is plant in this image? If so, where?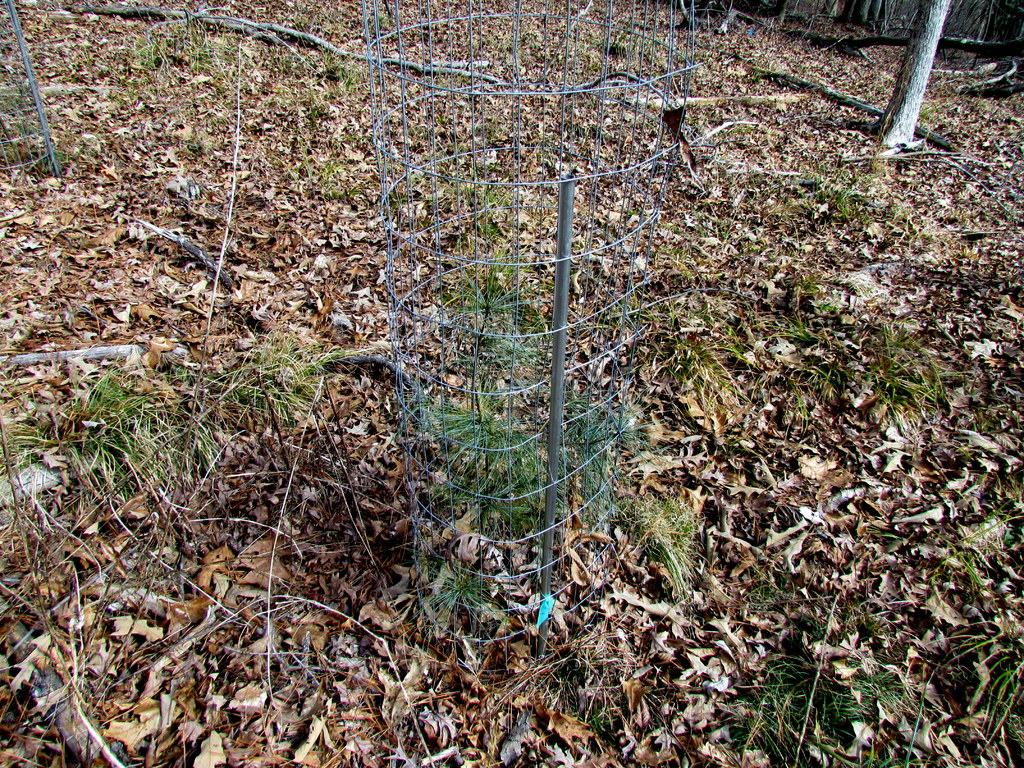
Yes, at 629:495:708:605.
